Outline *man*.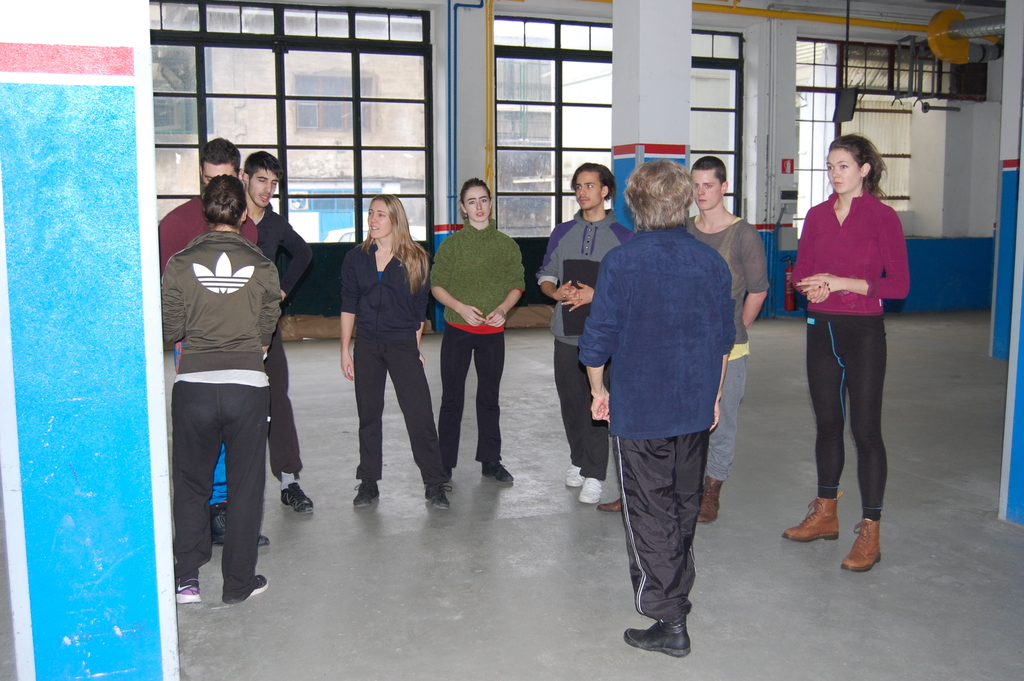
Outline: pyautogui.locateOnScreen(242, 148, 313, 515).
